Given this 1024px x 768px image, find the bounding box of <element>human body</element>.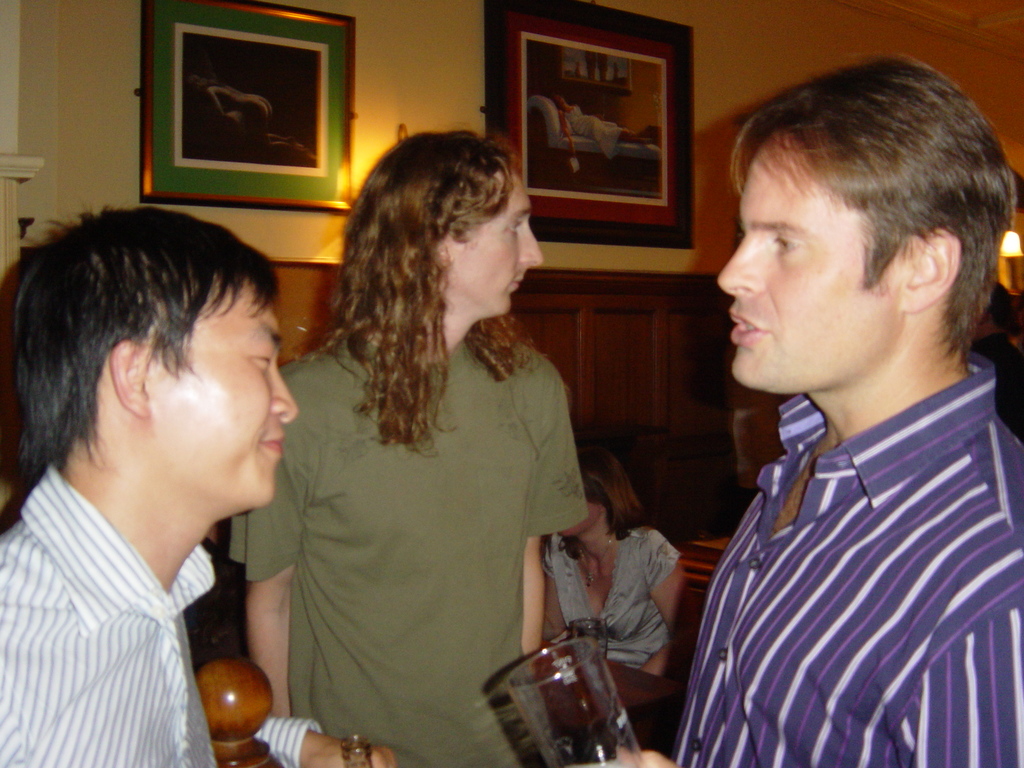
(540,525,696,683).
